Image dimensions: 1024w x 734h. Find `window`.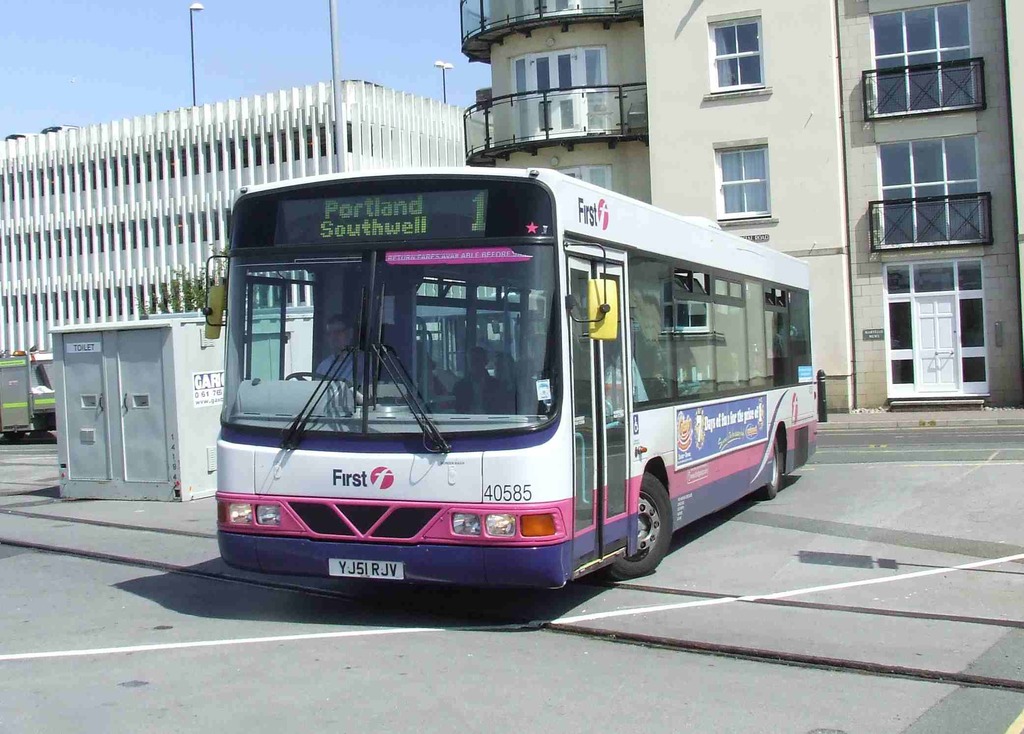
(x1=888, y1=297, x2=912, y2=384).
